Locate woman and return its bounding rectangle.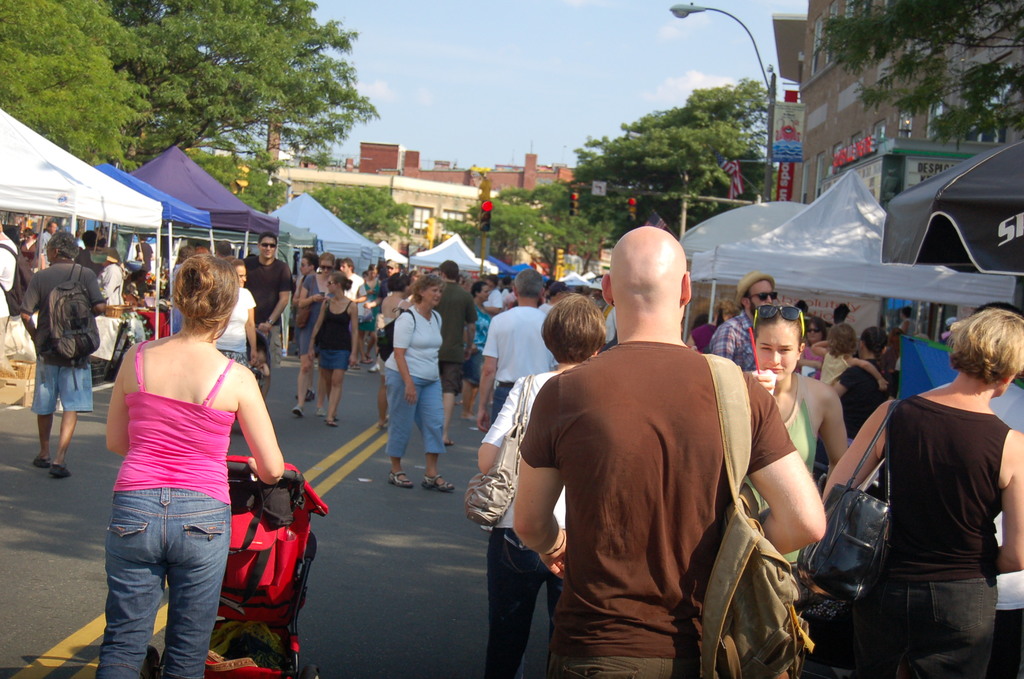
BBox(358, 268, 382, 361).
